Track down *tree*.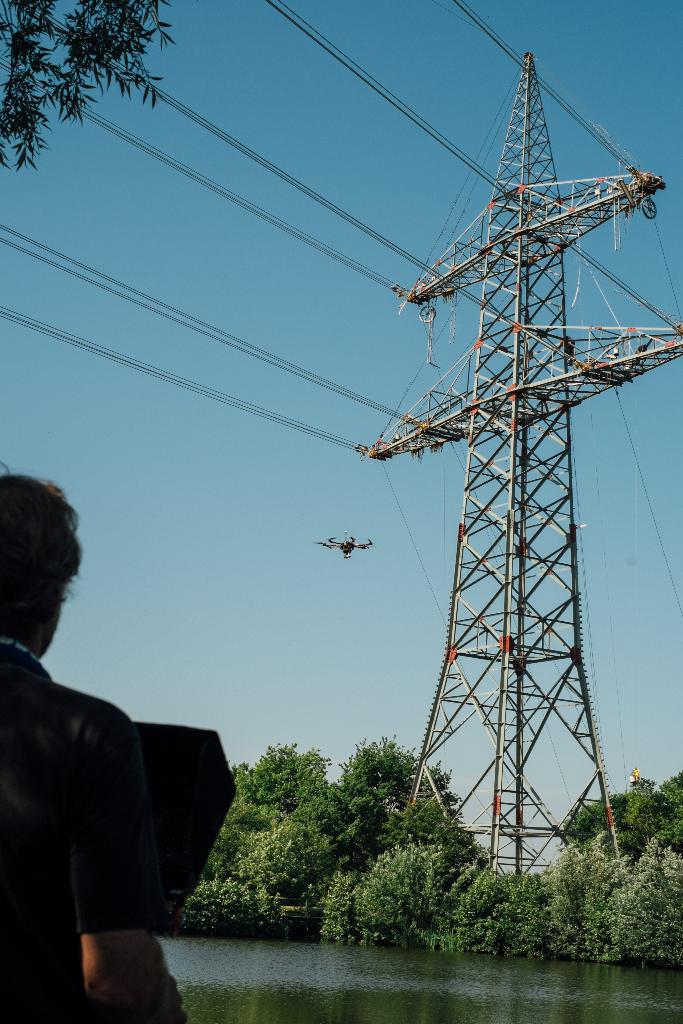
Tracked to bbox=(560, 795, 632, 840).
